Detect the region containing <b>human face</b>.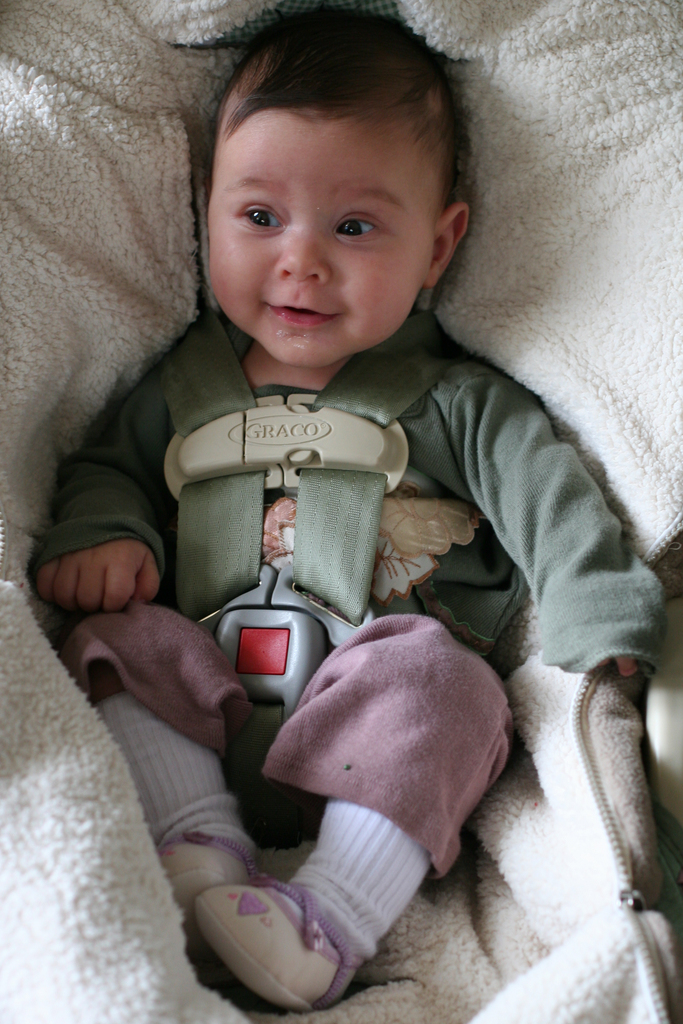
(205, 108, 444, 365).
